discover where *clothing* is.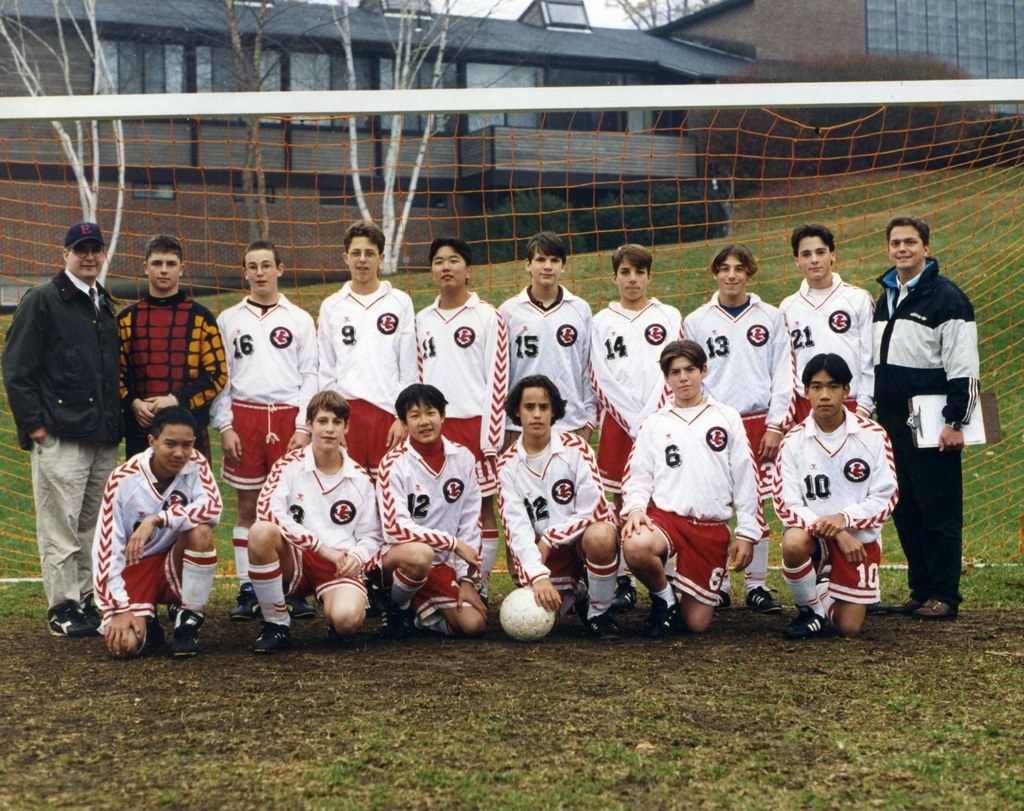
Discovered at <region>678, 287, 799, 471</region>.
